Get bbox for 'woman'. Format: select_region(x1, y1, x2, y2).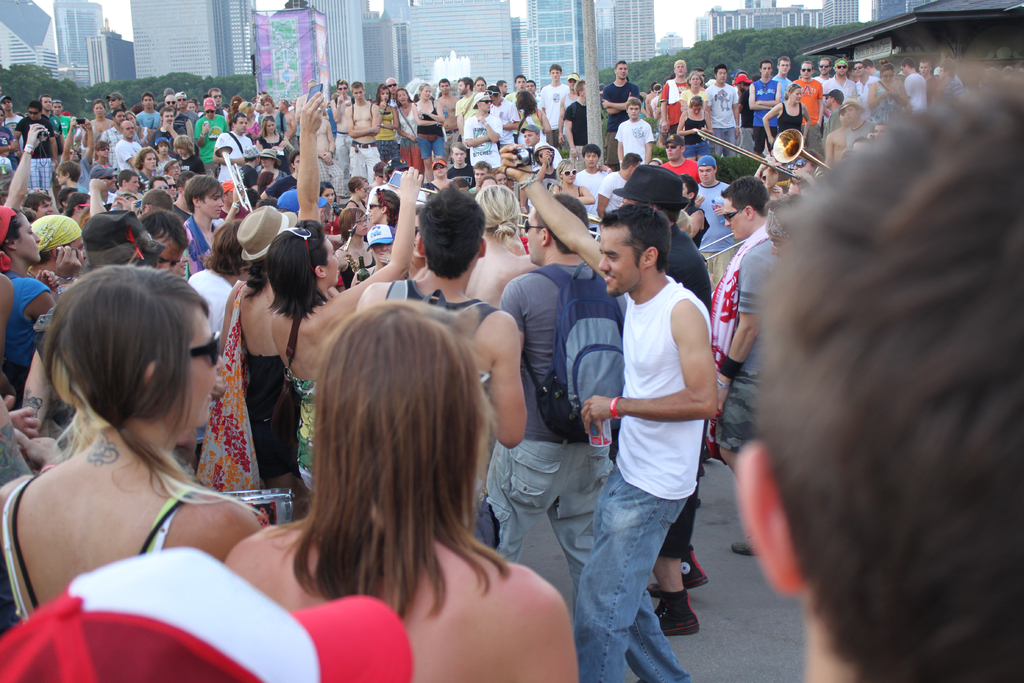
select_region(223, 302, 587, 682).
